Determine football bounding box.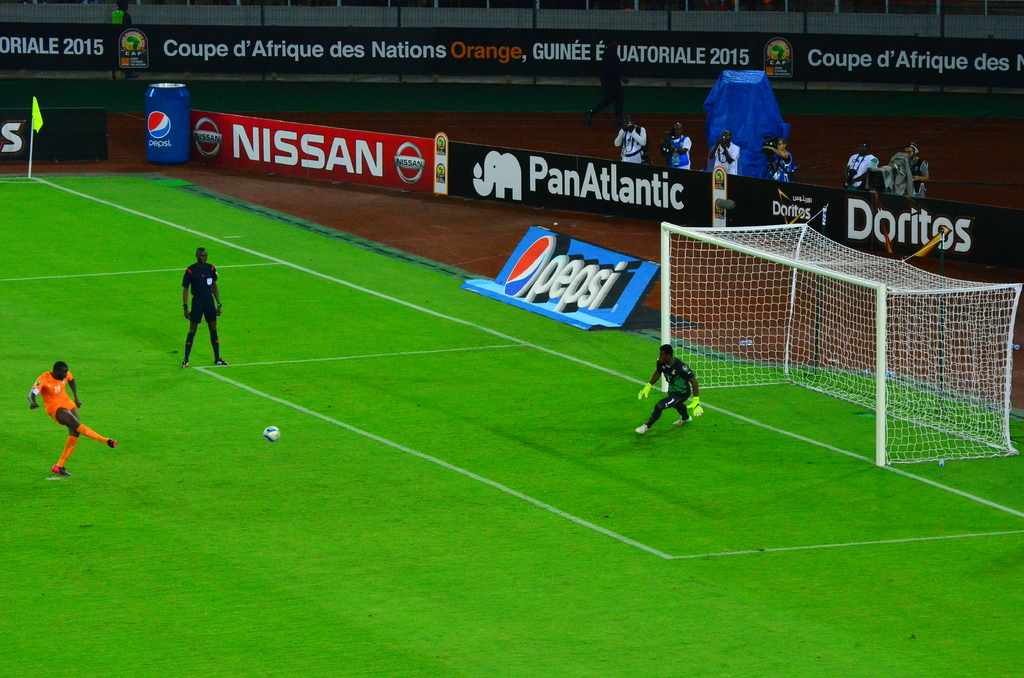
Determined: rect(263, 424, 280, 442).
